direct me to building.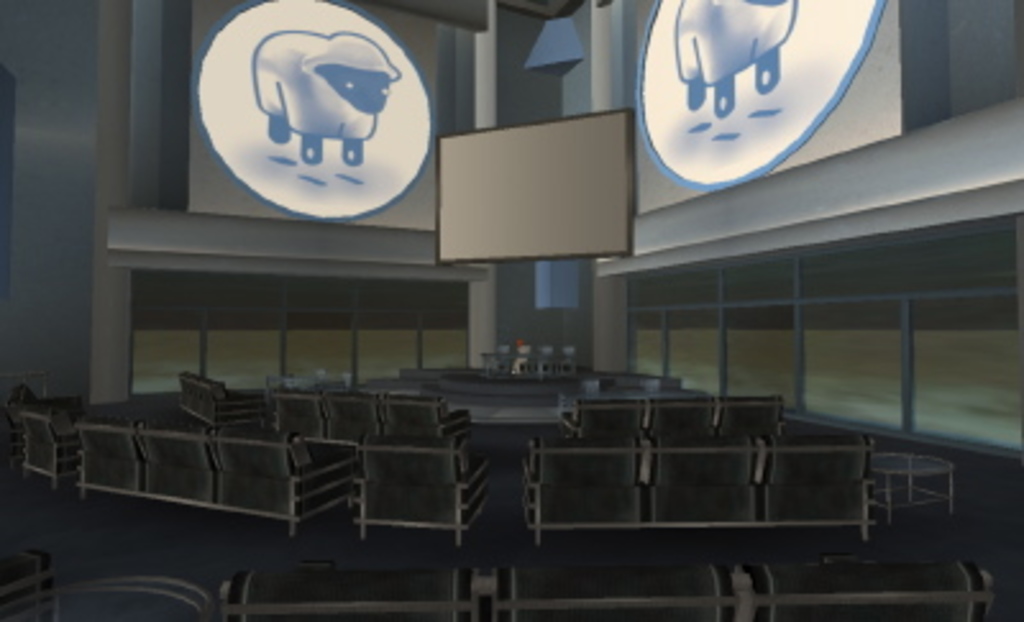
Direction: {"x1": 0, "y1": 0, "x2": 1021, "y2": 619}.
